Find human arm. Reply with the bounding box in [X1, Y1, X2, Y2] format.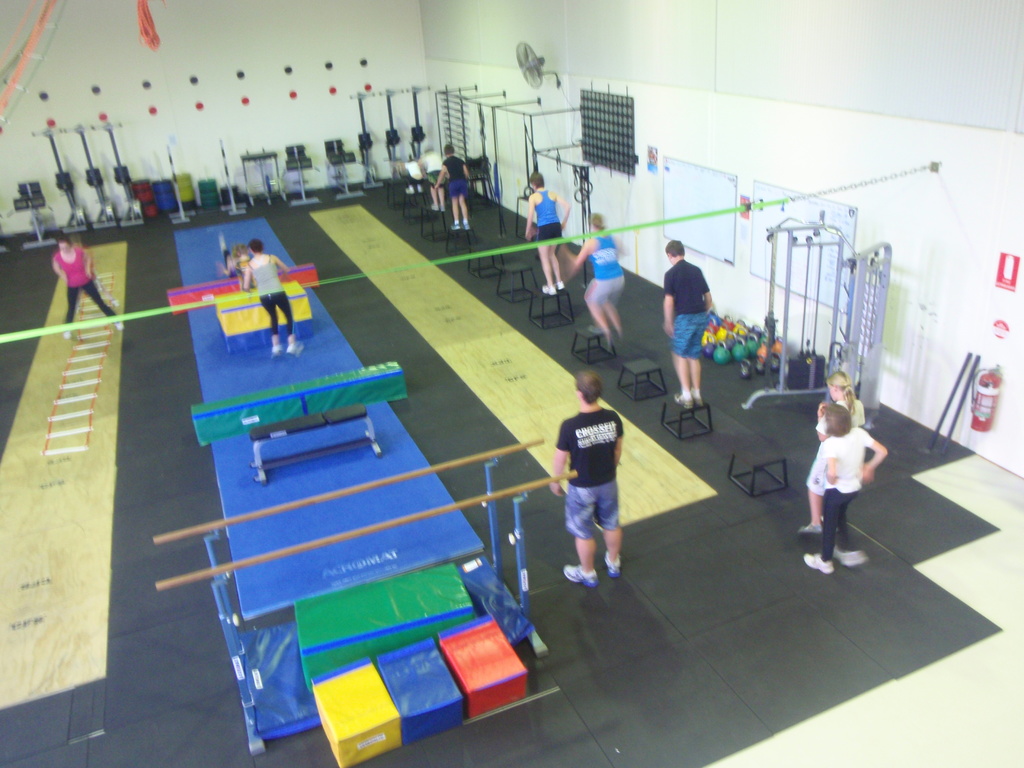
[428, 158, 449, 191].
